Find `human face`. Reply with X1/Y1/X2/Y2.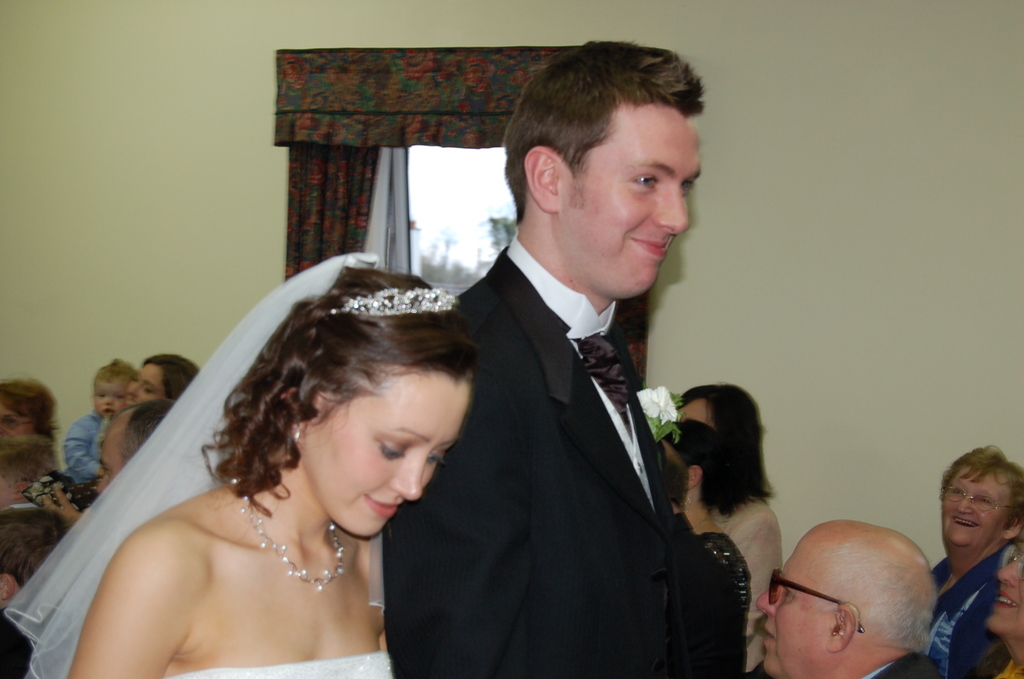
941/465/1005/548.
